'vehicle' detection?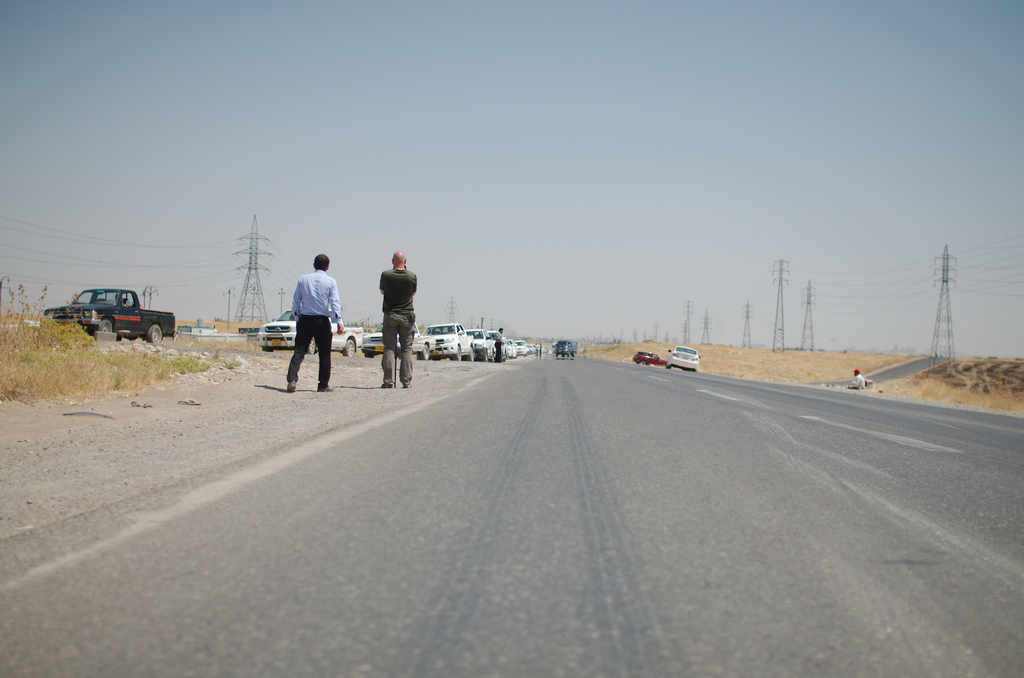
left=553, top=335, right=573, bottom=357
